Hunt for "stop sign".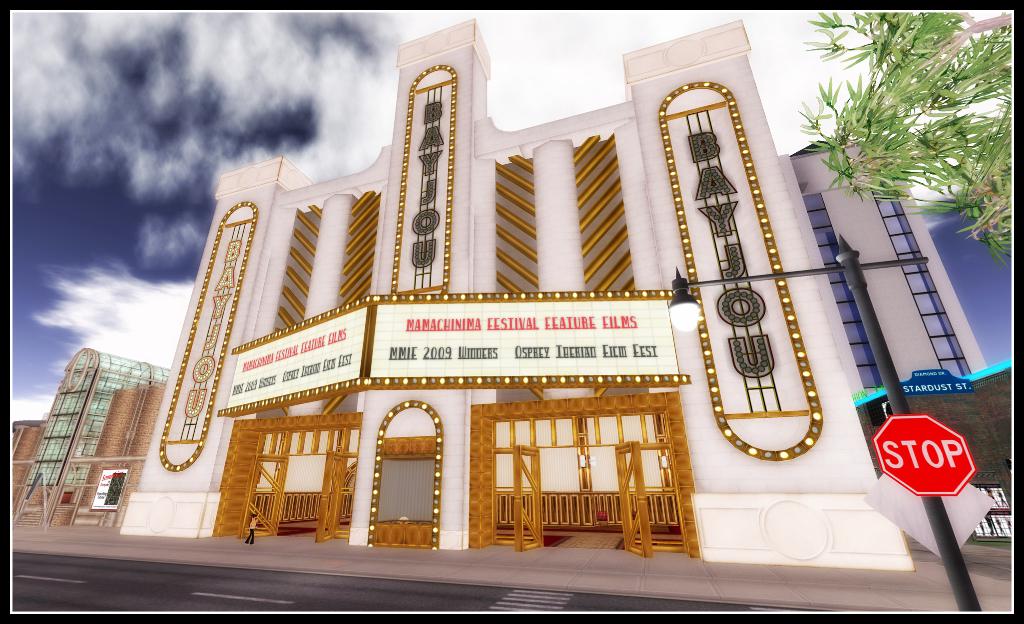
Hunted down at box(868, 411, 980, 498).
